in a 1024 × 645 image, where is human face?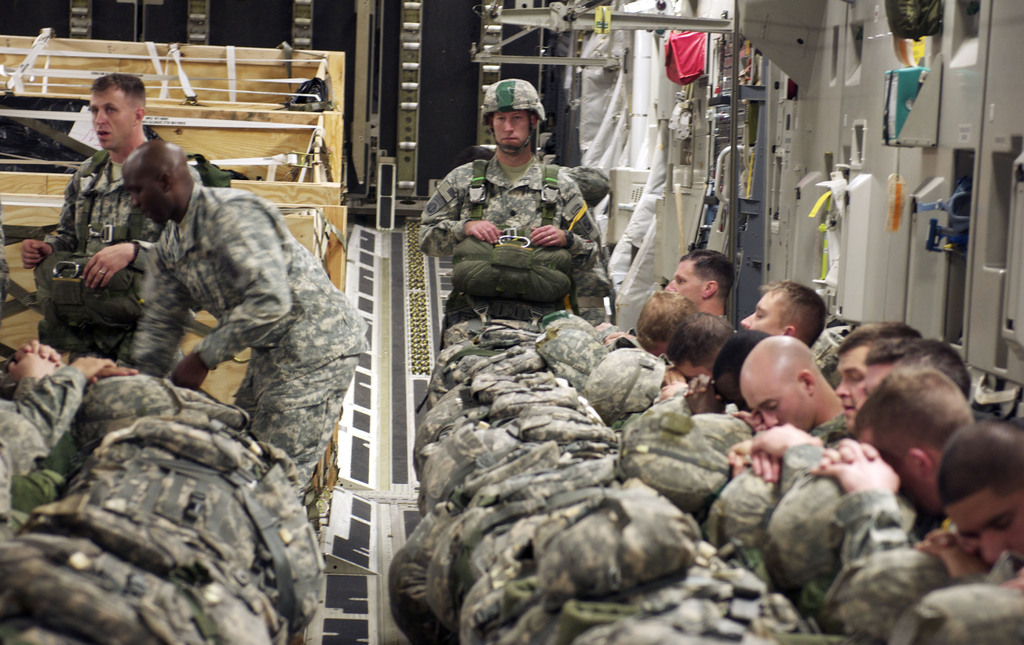
l=945, t=486, r=1023, b=563.
